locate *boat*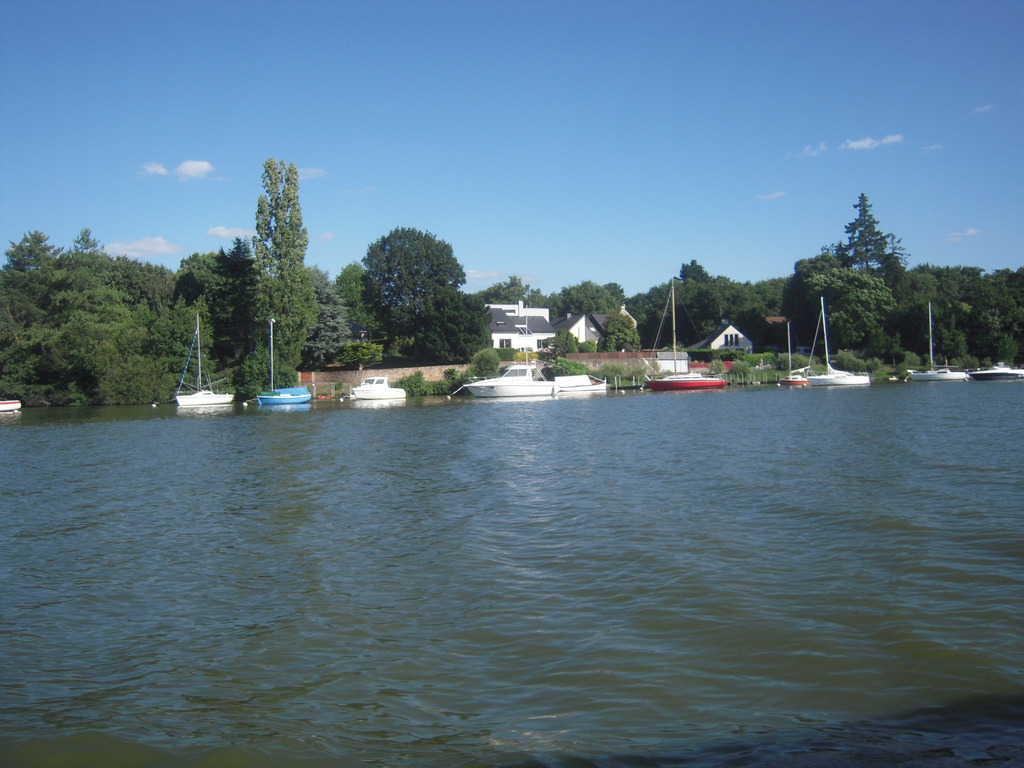
locate(778, 374, 809, 387)
